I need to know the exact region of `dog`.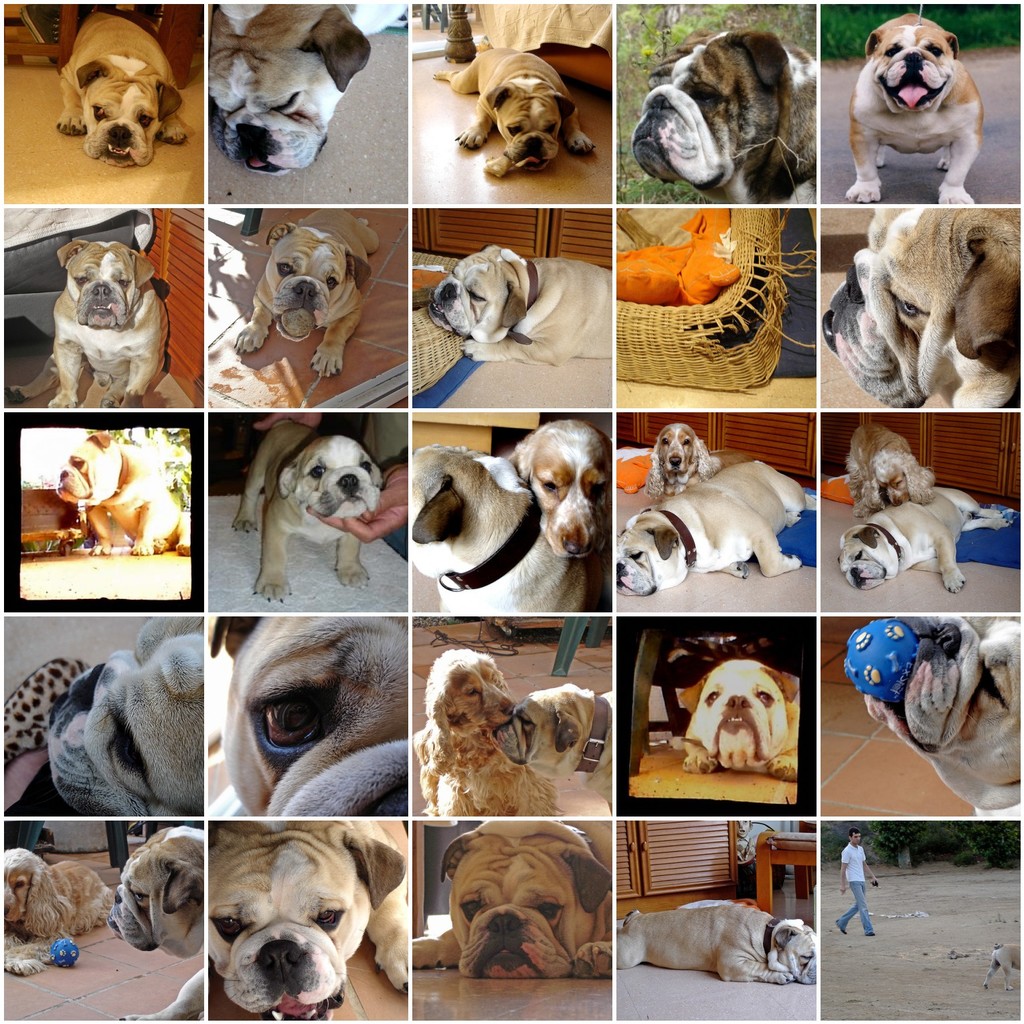
Region: box=[434, 21, 595, 183].
